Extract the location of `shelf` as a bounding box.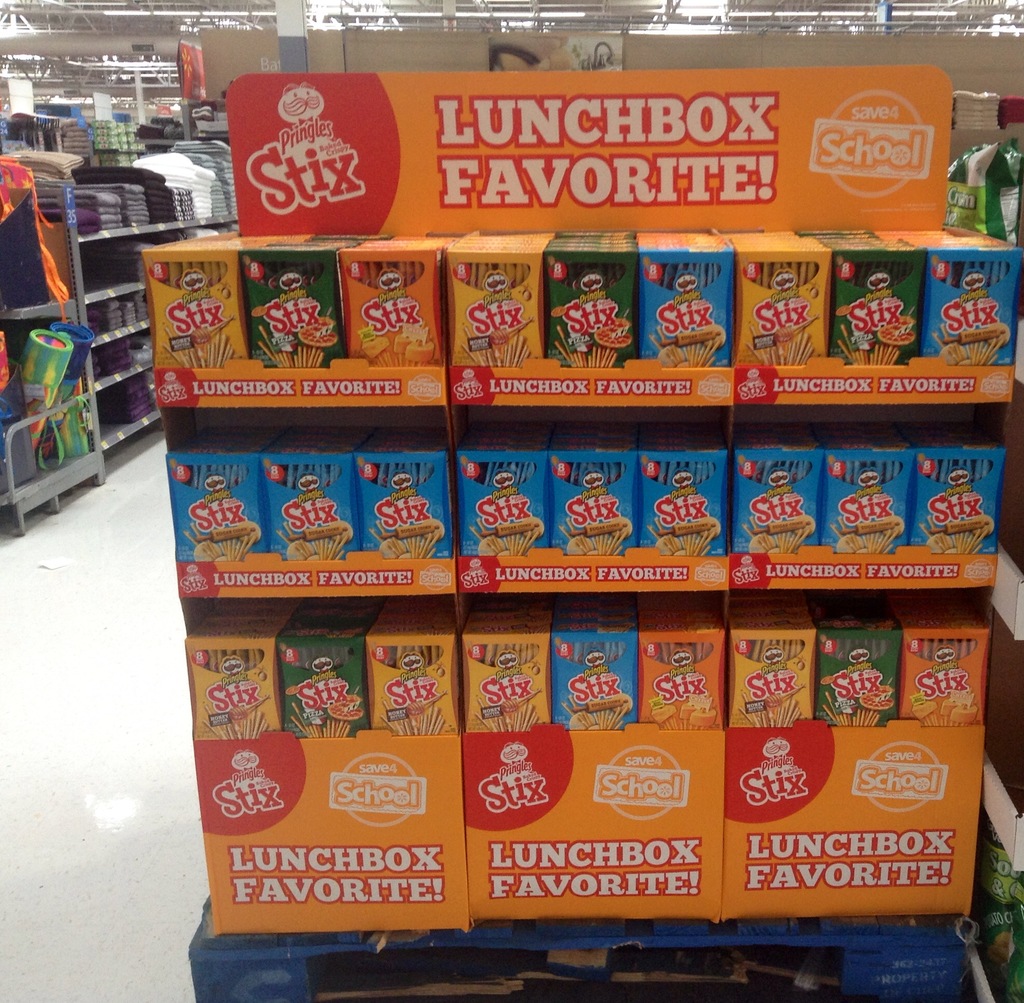
x1=1, y1=161, x2=225, y2=464.
